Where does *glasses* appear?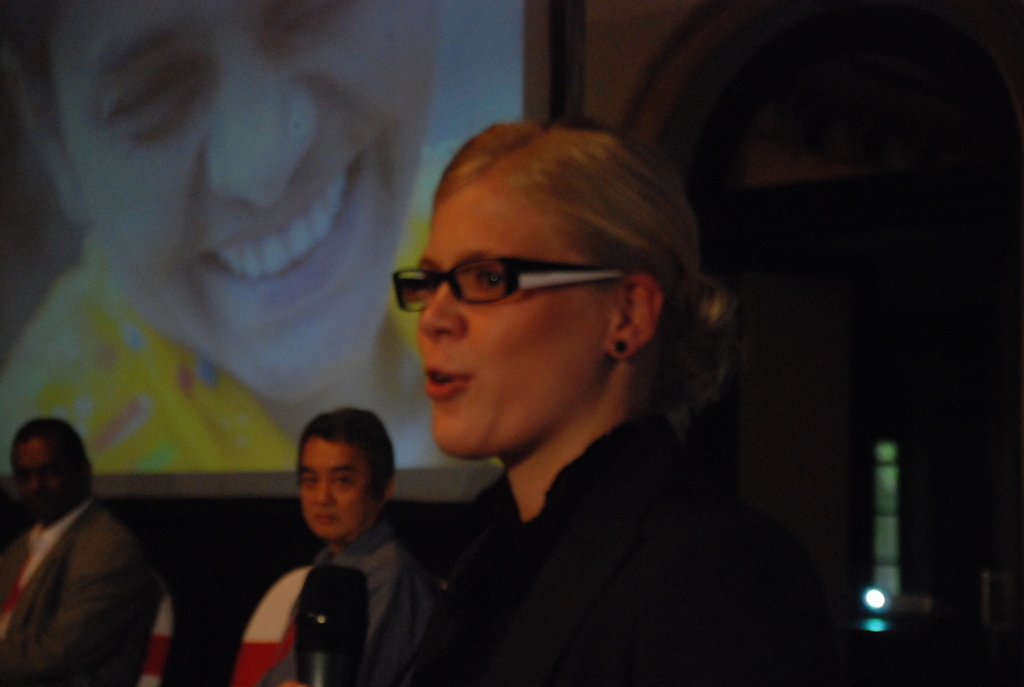
Appears at [391,255,643,323].
